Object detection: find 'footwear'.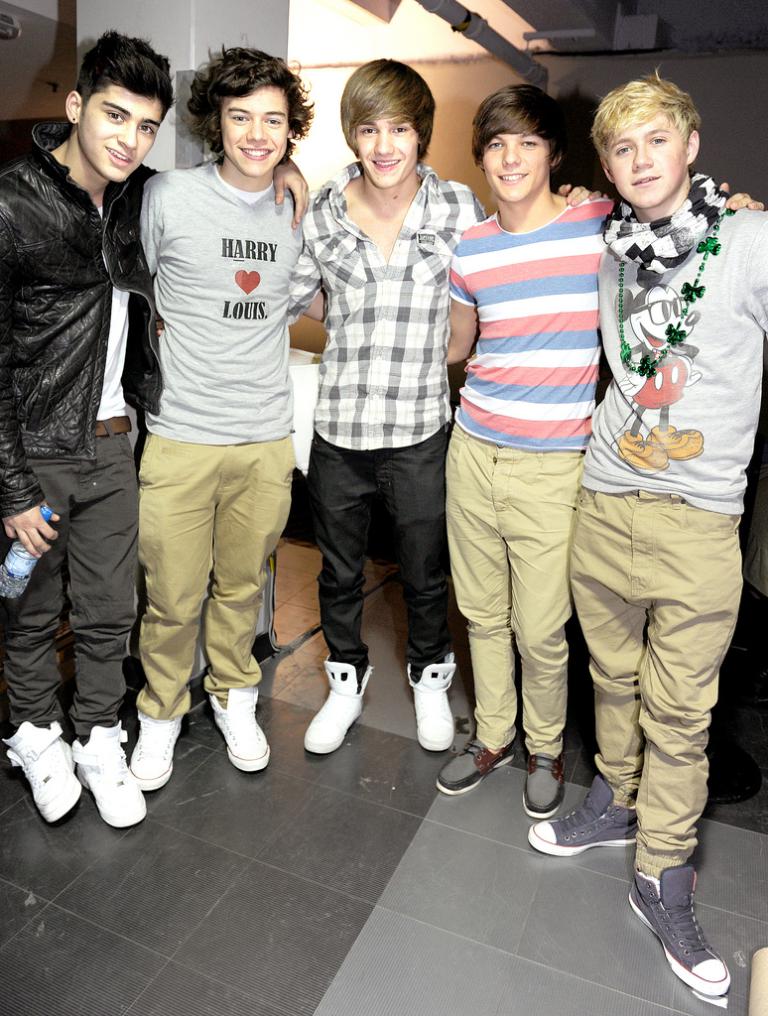
516 744 569 815.
